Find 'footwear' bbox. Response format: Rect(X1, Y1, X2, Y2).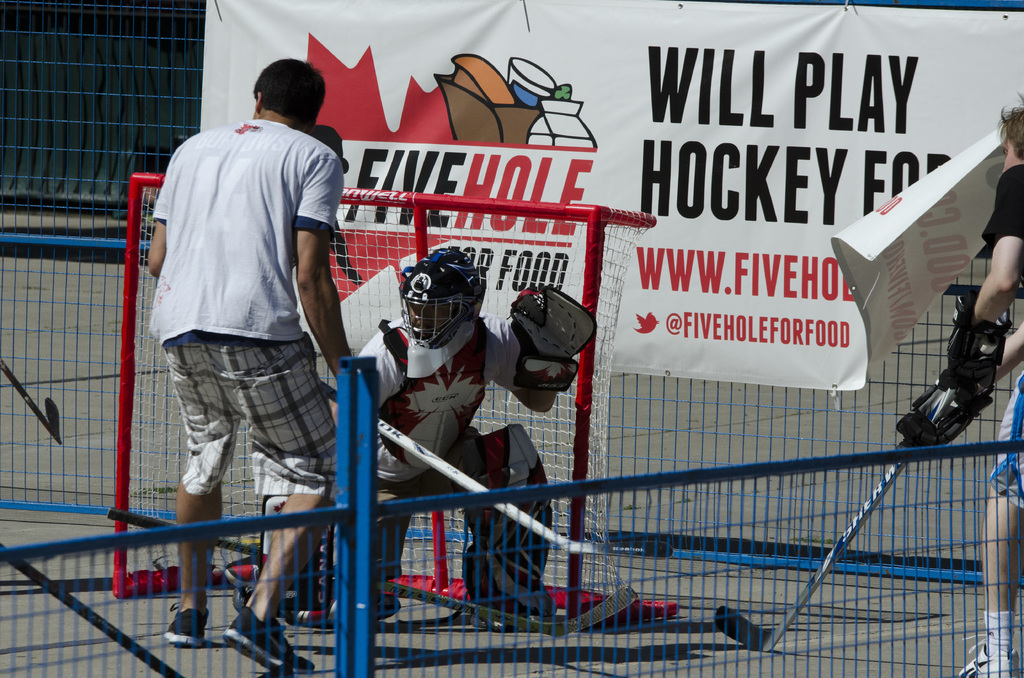
Rect(163, 601, 206, 645).
